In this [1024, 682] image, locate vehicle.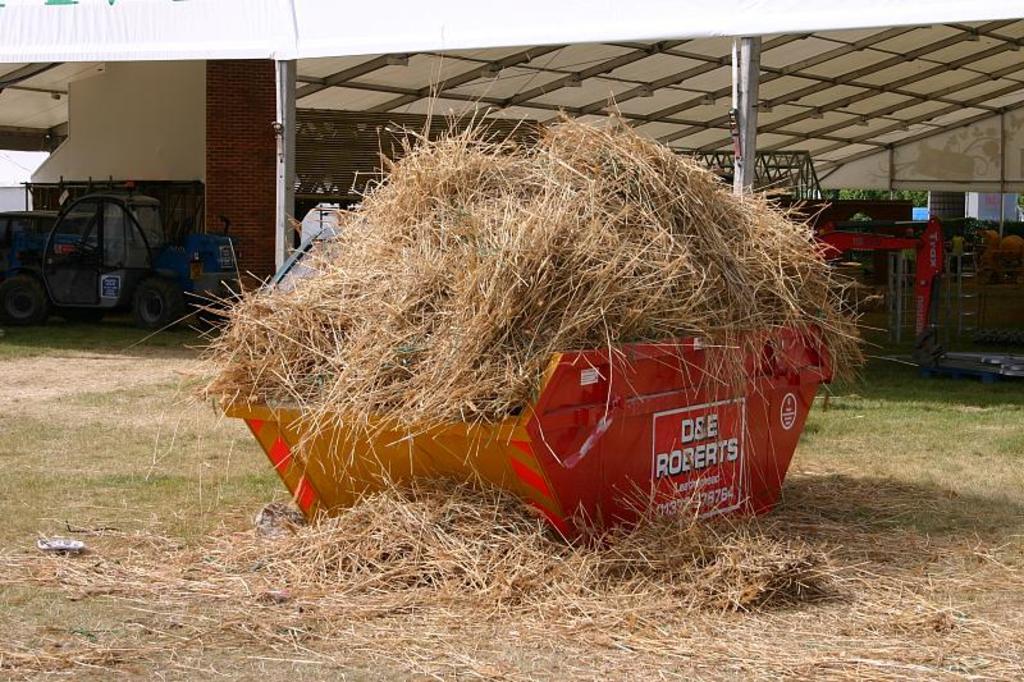
Bounding box: {"left": 10, "top": 170, "right": 178, "bottom": 320}.
